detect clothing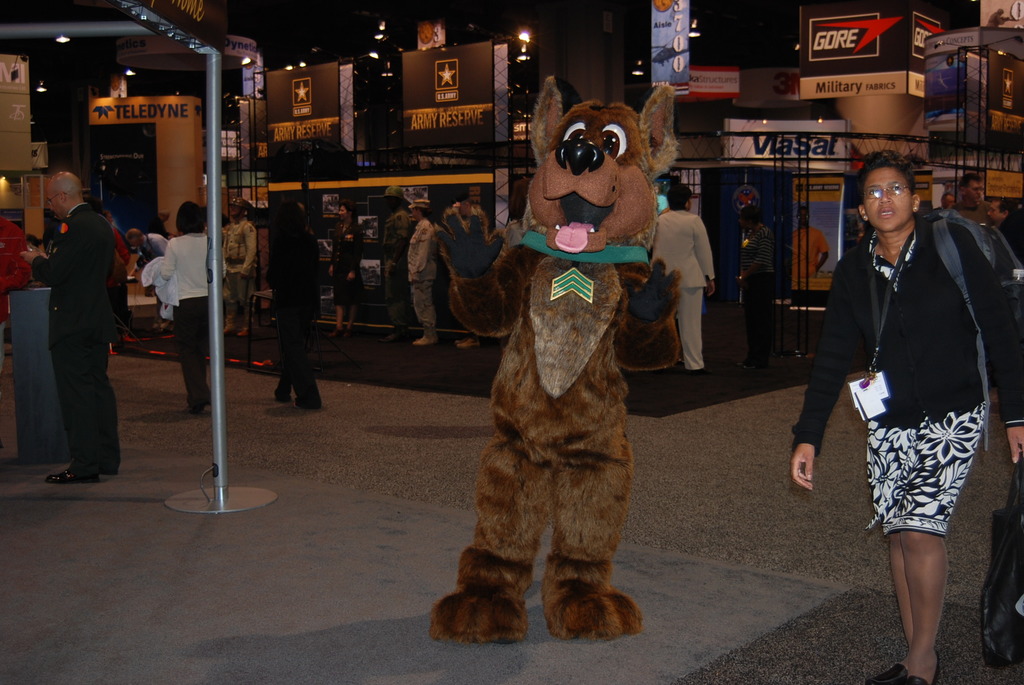
rect(793, 224, 827, 282)
